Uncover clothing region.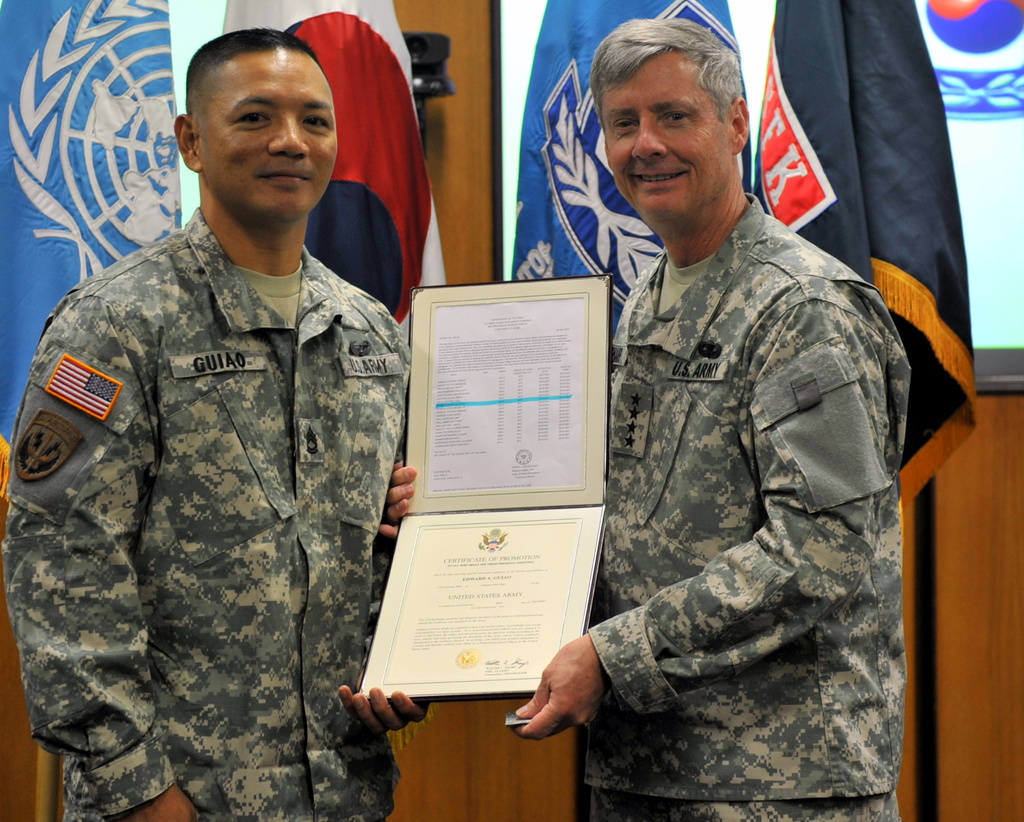
Uncovered: <region>22, 156, 429, 791</region>.
